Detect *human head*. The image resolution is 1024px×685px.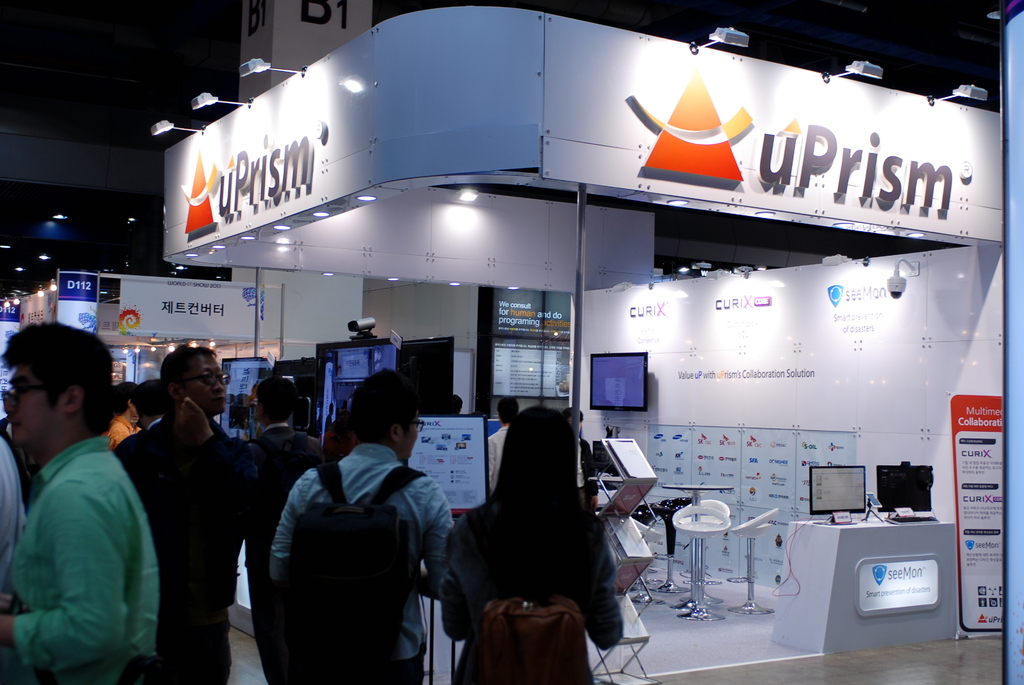
bbox=(128, 374, 149, 423).
